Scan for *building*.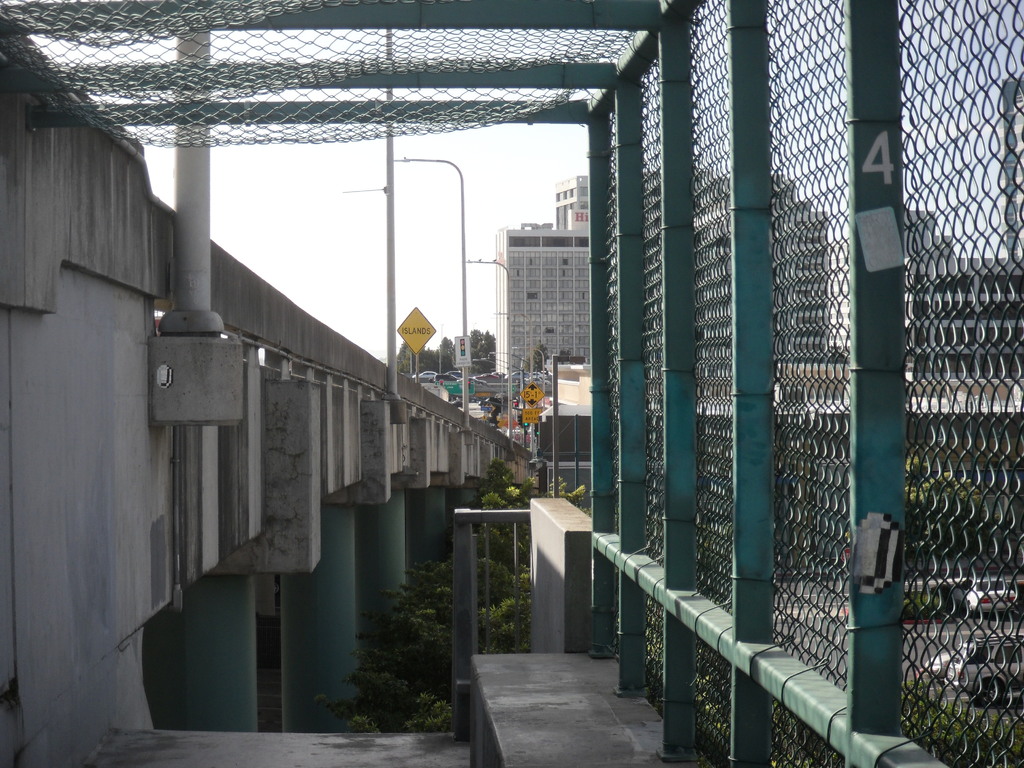
Scan result: bbox=[555, 175, 588, 228].
